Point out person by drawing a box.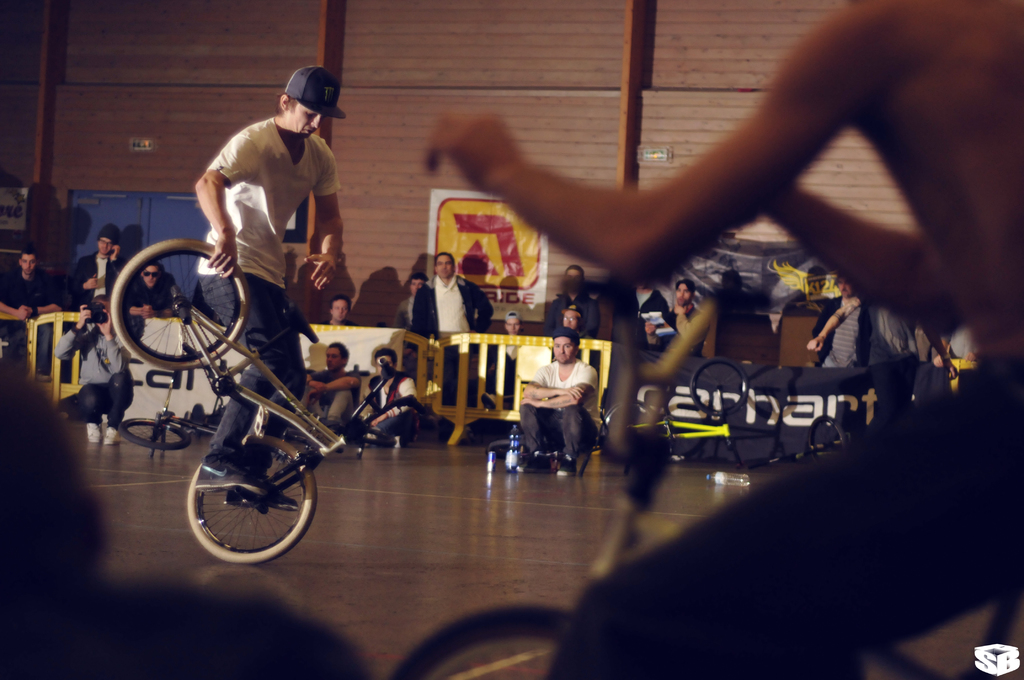
{"x1": 408, "y1": 248, "x2": 490, "y2": 407}.
